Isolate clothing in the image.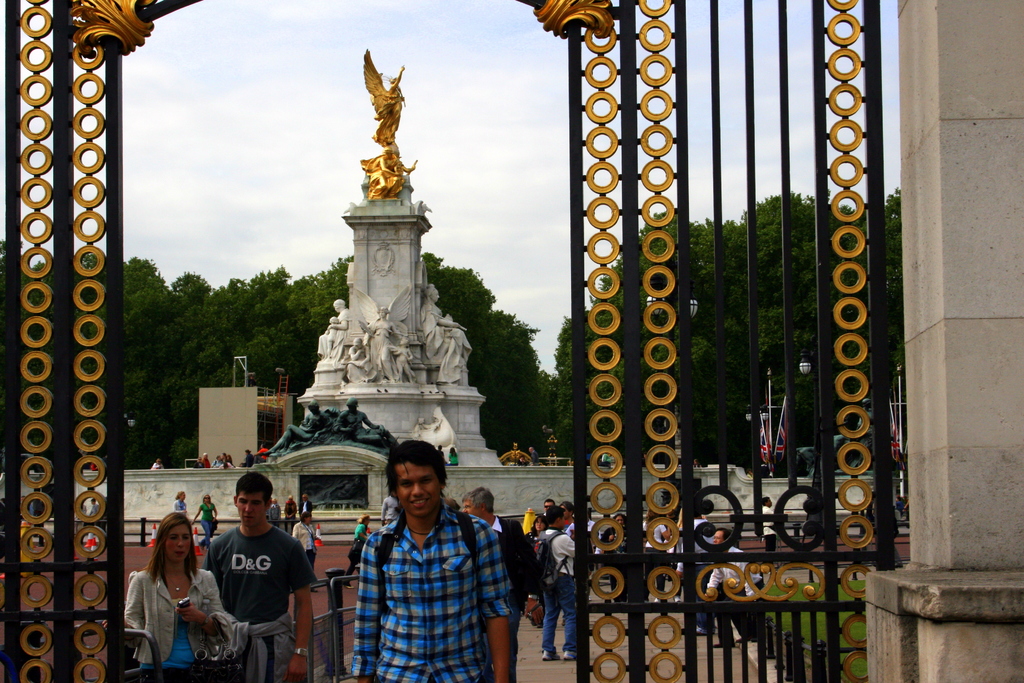
Isolated region: [x1=298, y1=493, x2=312, y2=521].
